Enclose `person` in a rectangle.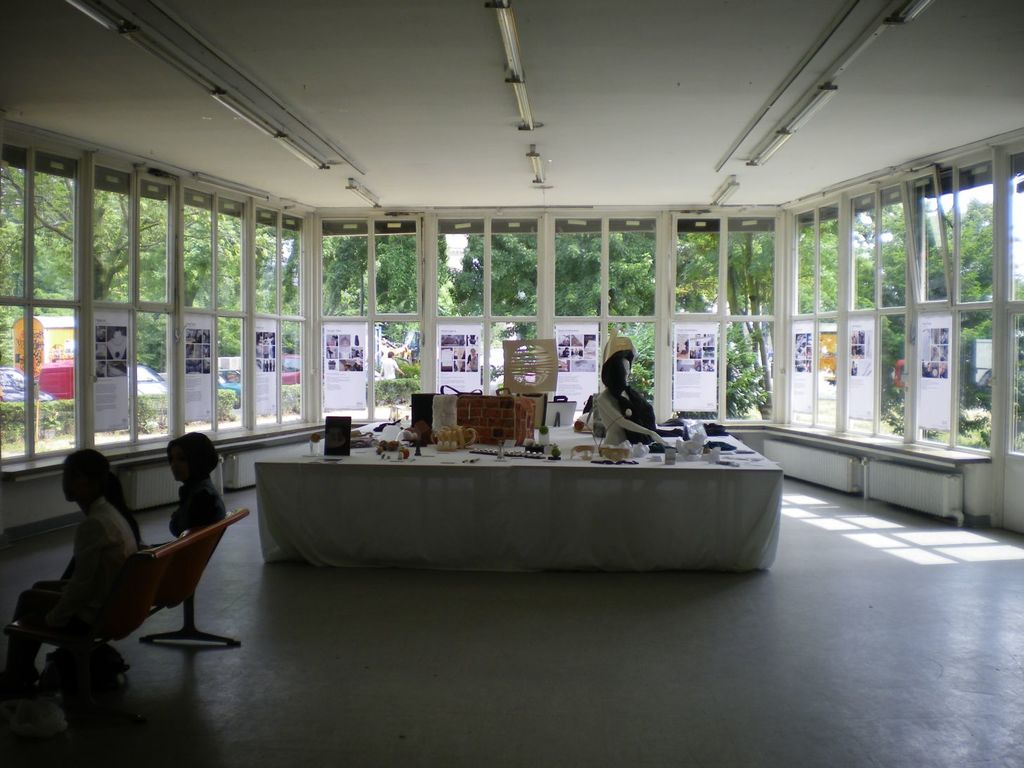
box(590, 347, 663, 457).
